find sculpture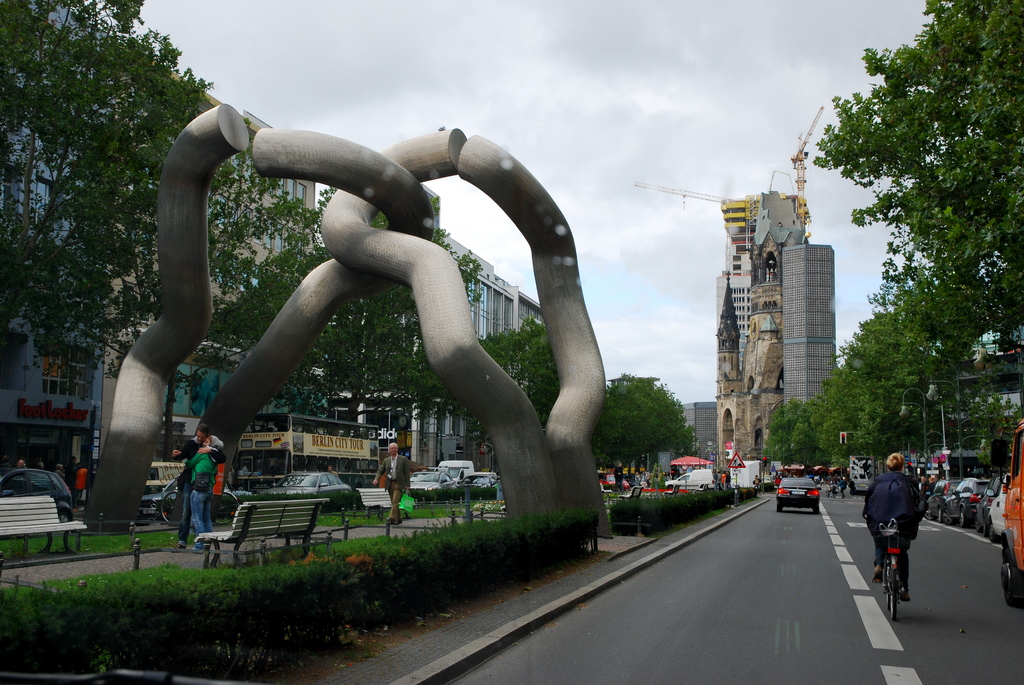
<region>116, 75, 675, 551</region>
